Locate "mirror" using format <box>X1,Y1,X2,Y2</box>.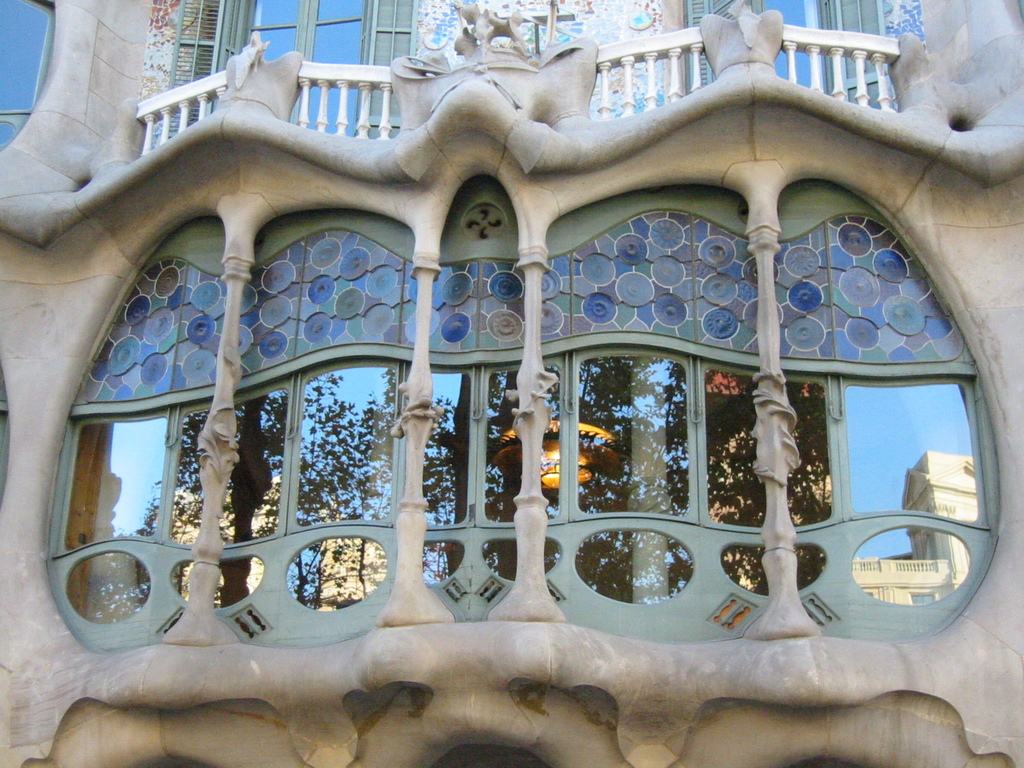
<box>255,29,294,56</box>.
